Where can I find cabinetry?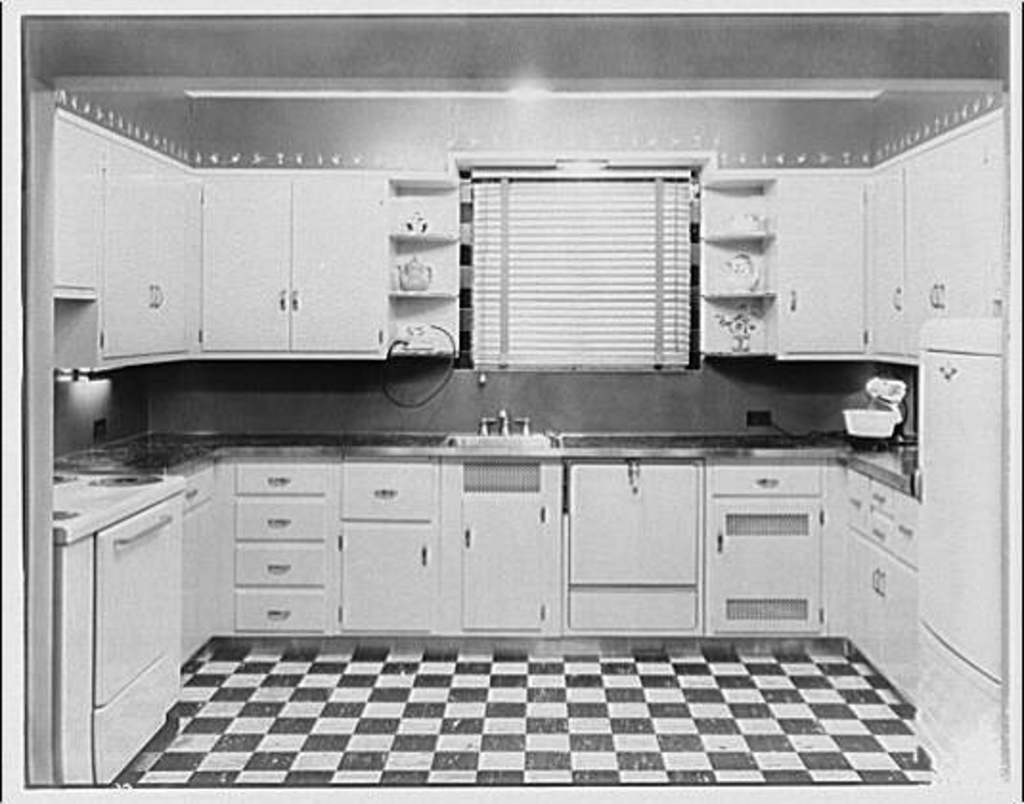
You can find it at left=563, top=456, right=702, bottom=651.
